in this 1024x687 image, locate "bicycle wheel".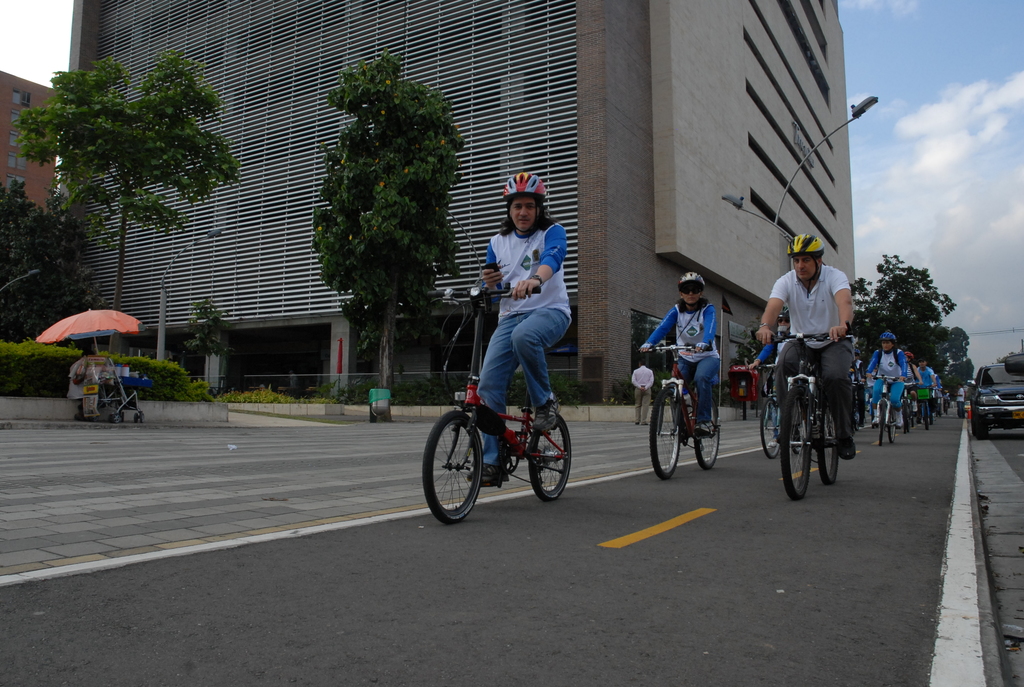
Bounding box: detection(816, 399, 841, 490).
